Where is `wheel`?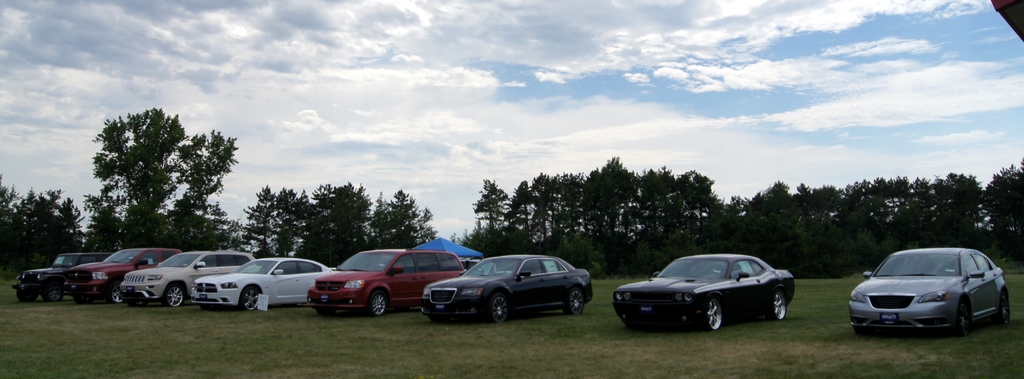
999,291,1009,327.
